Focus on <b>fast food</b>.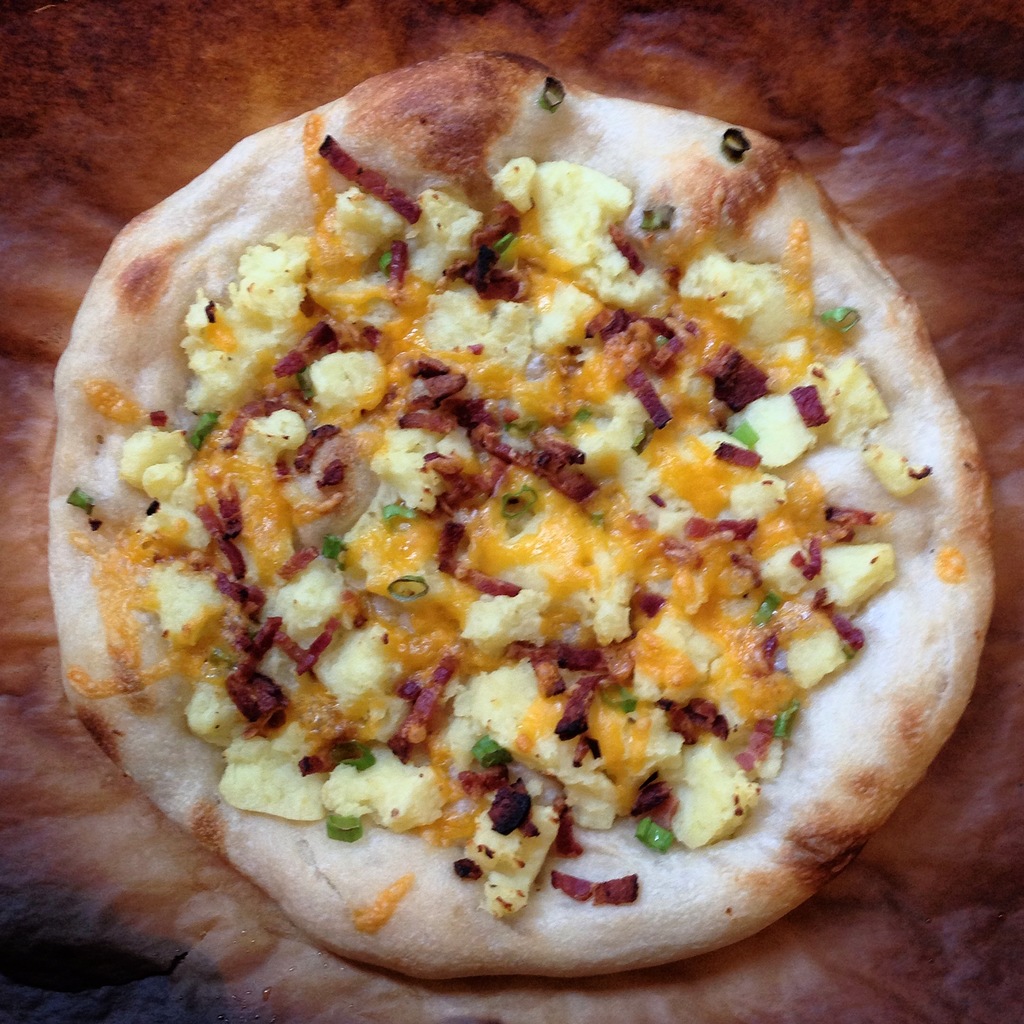
Focused at 36 45 1002 986.
